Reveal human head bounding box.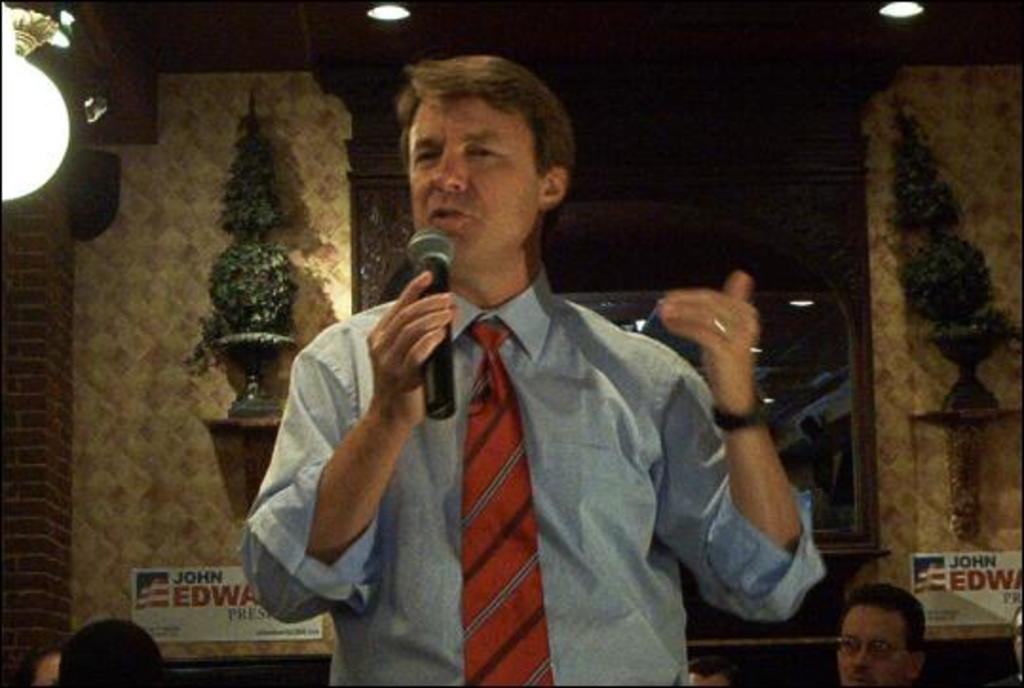
Revealed: {"x1": 684, "y1": 656, "x2": 728, "y2": 686}.
